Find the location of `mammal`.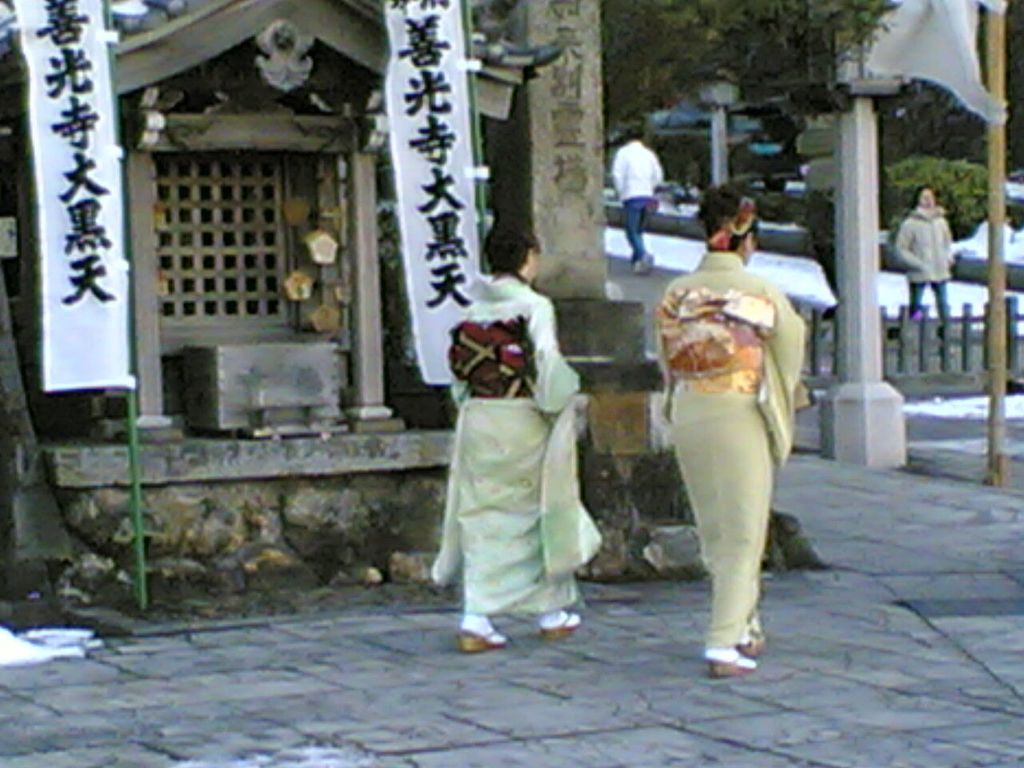
Location: [x1=608, y1=124, x2=668, y2=270].
